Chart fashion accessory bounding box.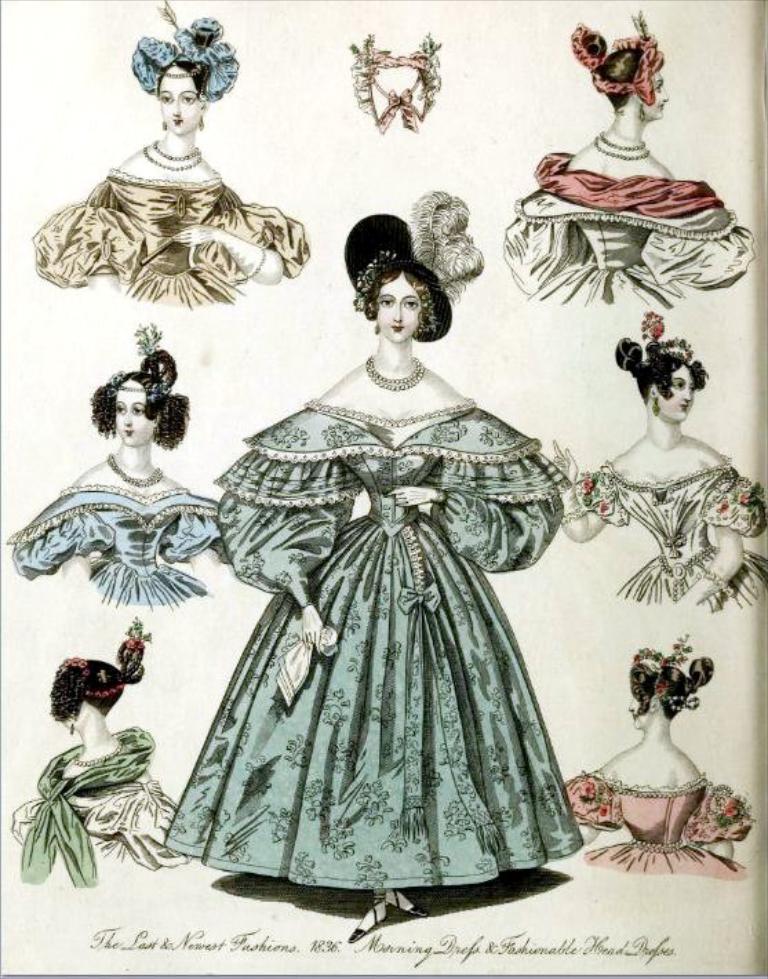
Charted: <region>128, 0, 243, 108</region>.
